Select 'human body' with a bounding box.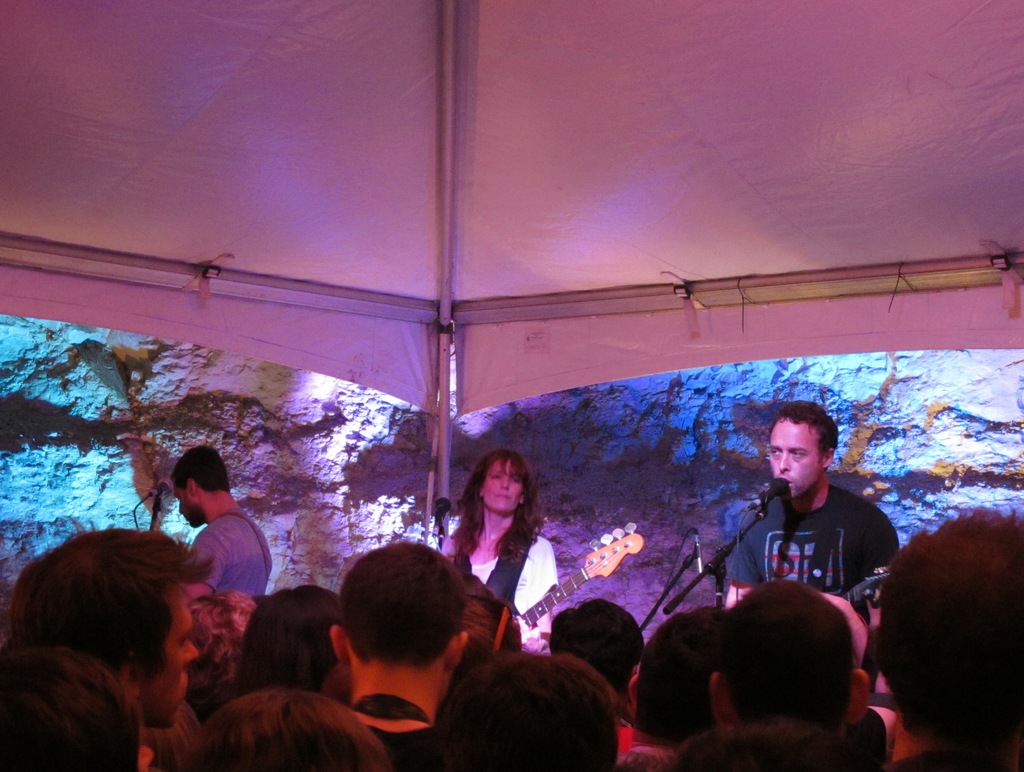
339:544:462:771.
